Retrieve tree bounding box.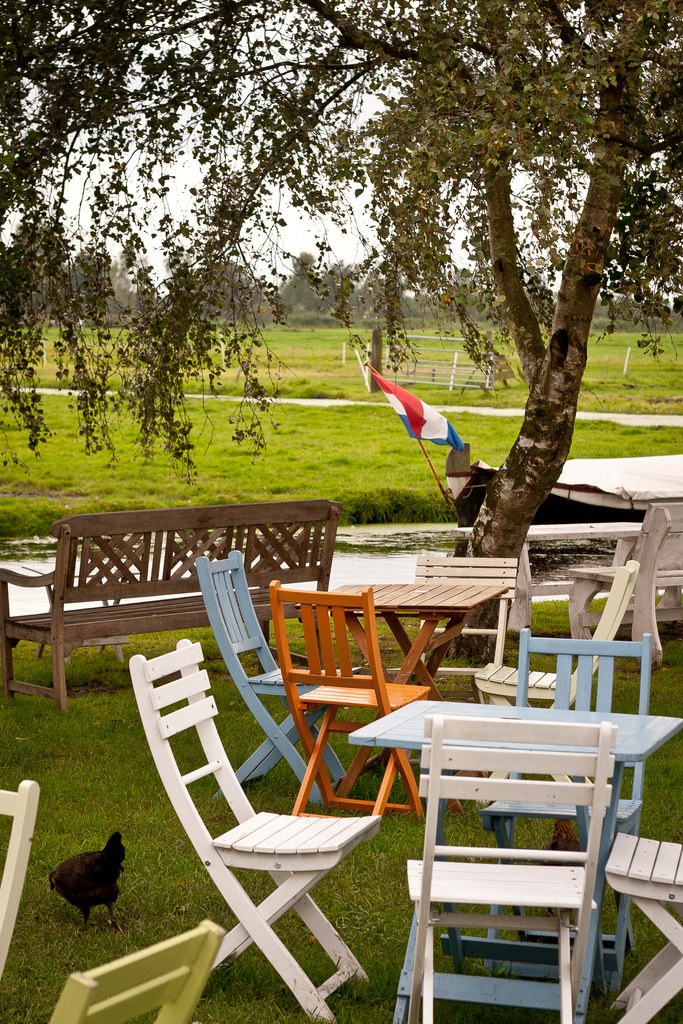
Bounding box: (x1=259, y1=252, x2=350, y2=340).
